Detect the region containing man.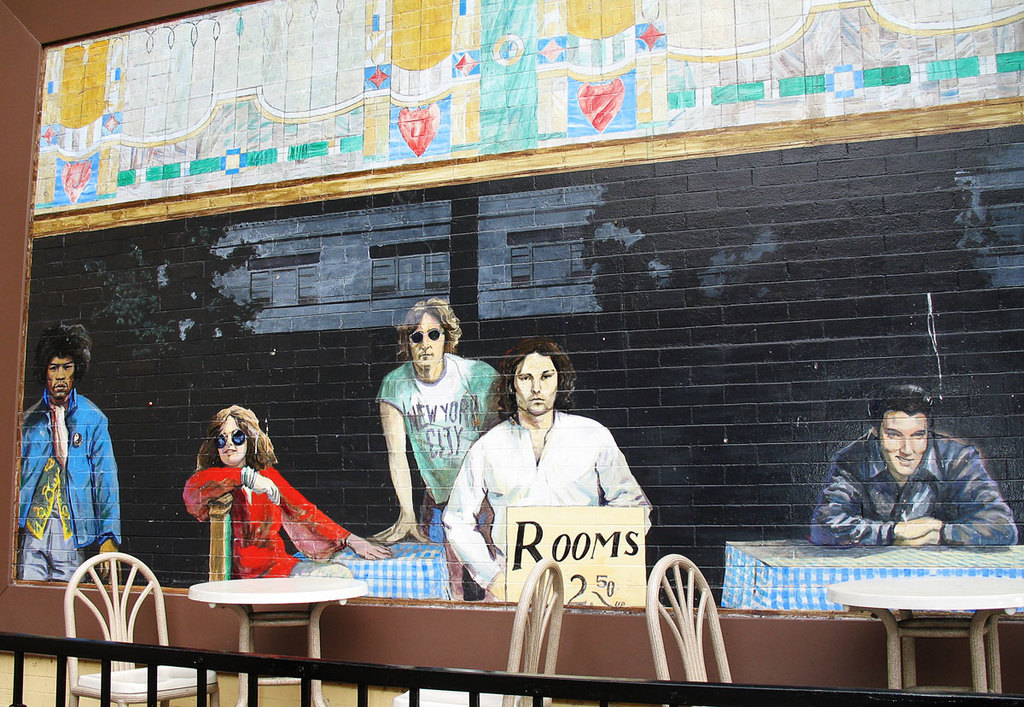
{"left": 14, "top": 328, "right": 126, "bottom": 587}.
